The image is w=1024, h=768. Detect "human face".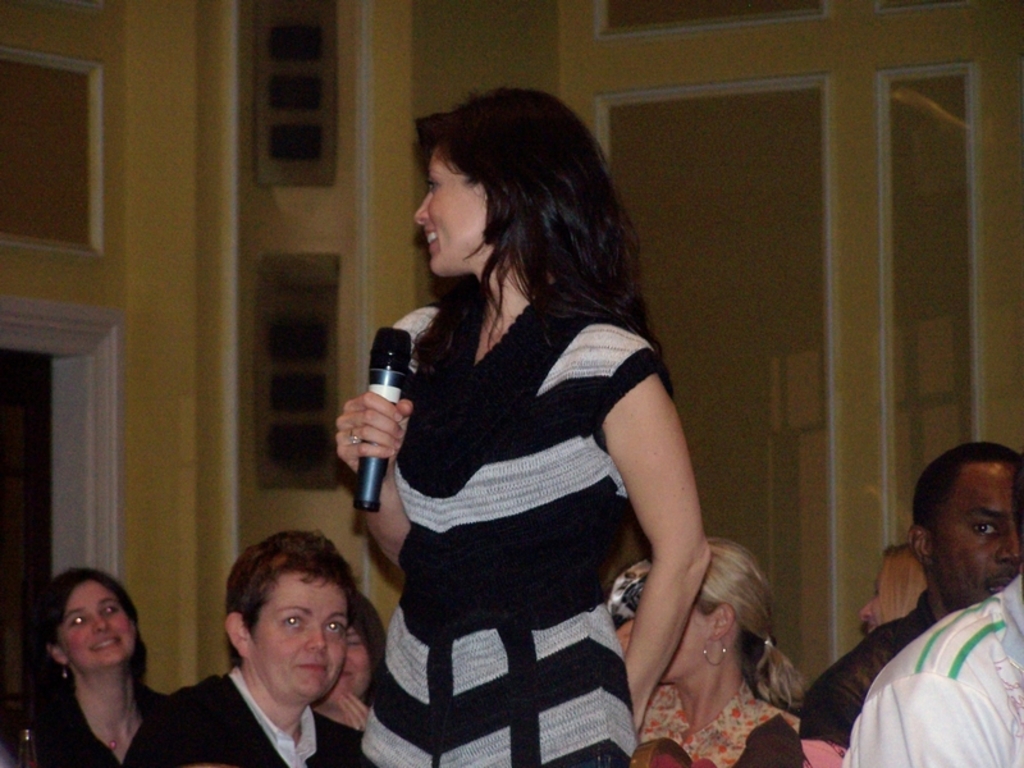
Detection: box=[58, 577, 141, 671].
